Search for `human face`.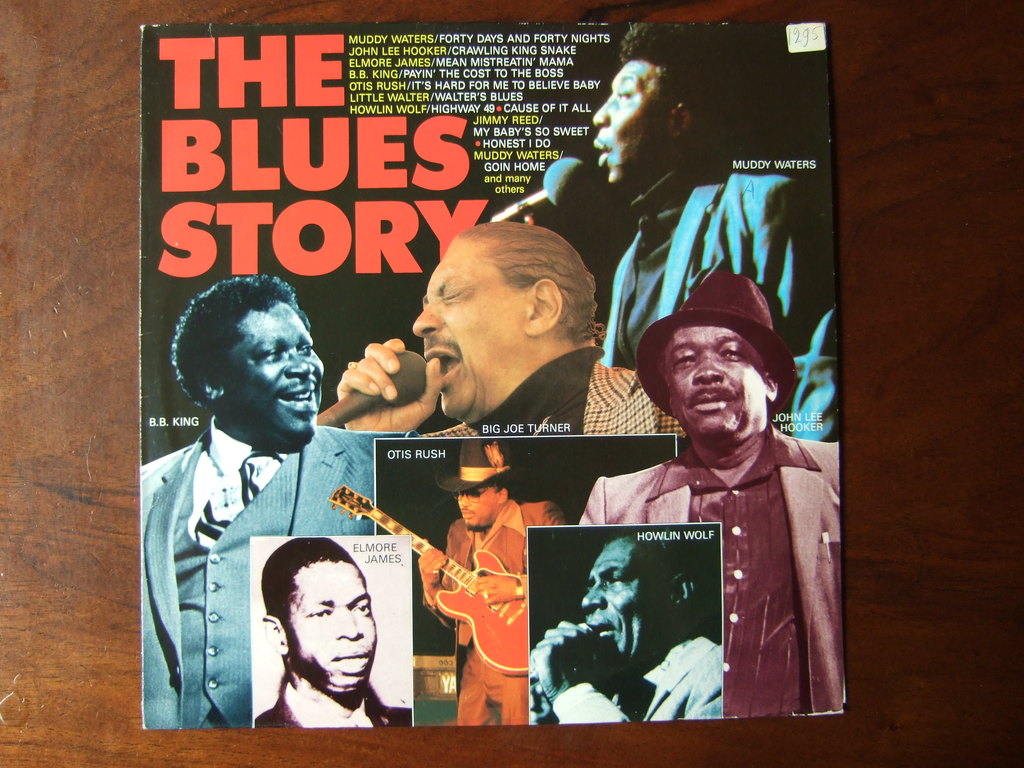
Found at {"x1": 584, "y1": 541, "x2": 668, "y2": 659}.
